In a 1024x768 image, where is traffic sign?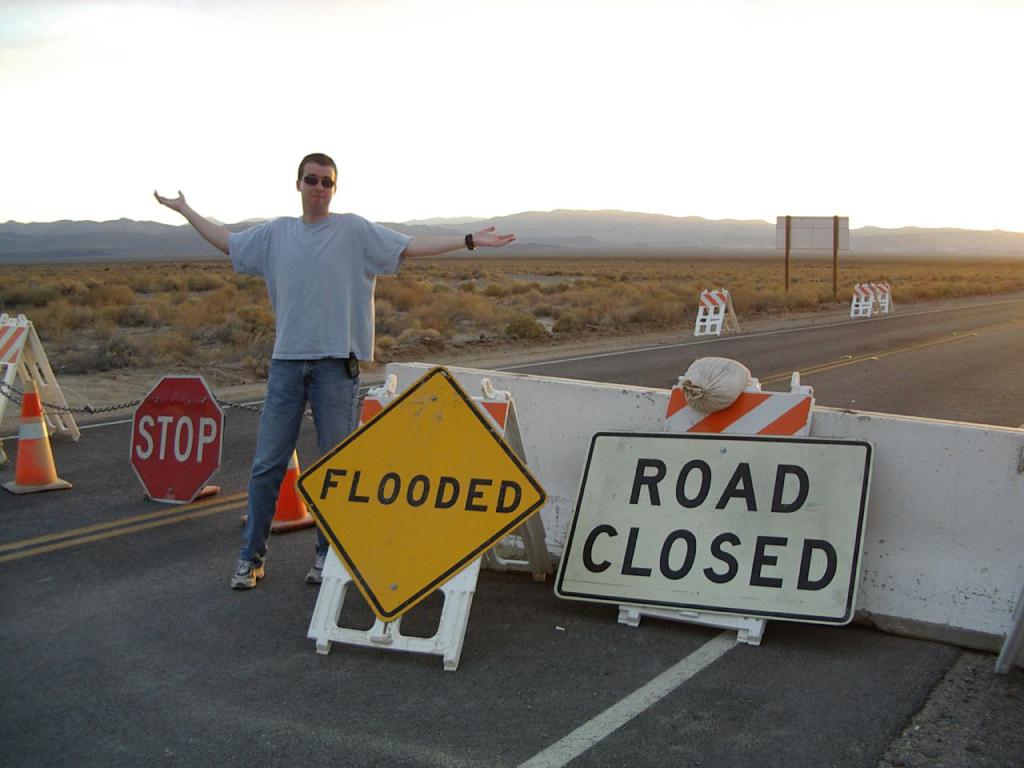
{"x1": 295, "y1": 362, "x2": 550, "y2": 622}.
